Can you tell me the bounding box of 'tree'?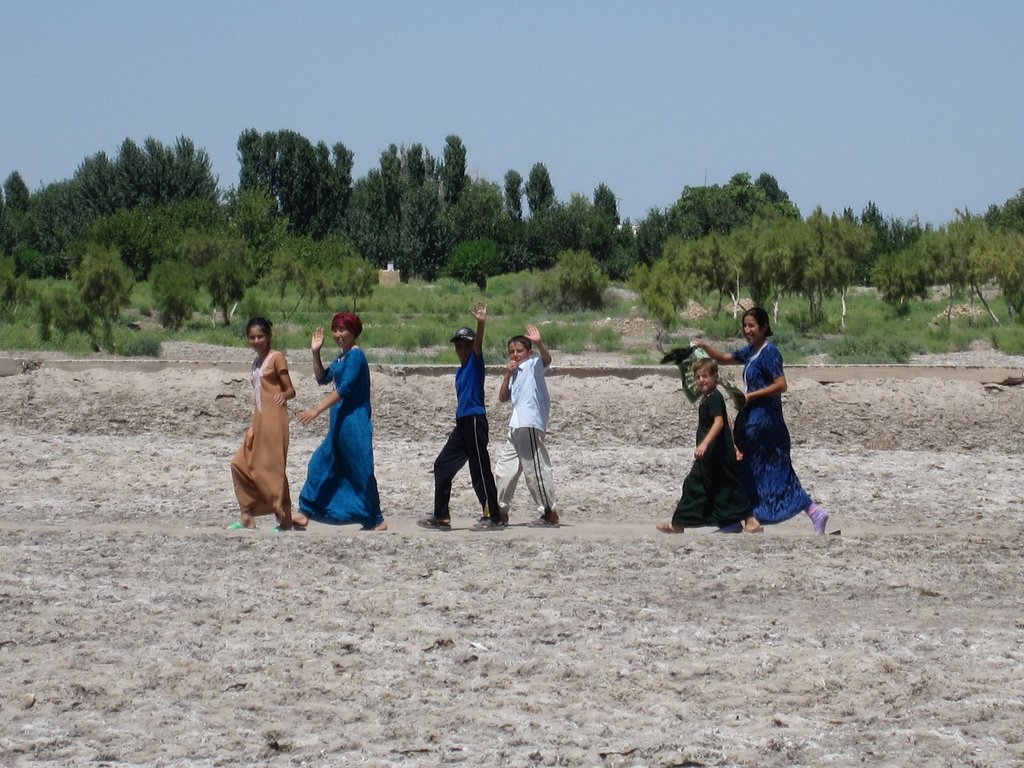
981/181/1023/309.
